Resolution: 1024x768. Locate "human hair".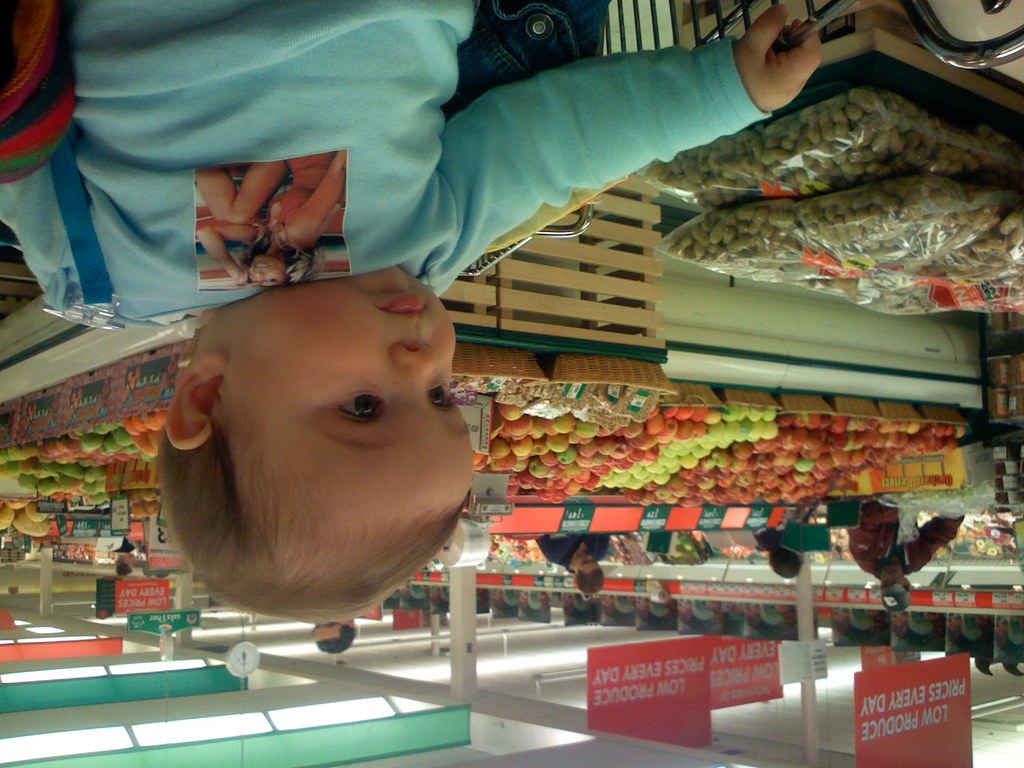
575/565/605/598.
